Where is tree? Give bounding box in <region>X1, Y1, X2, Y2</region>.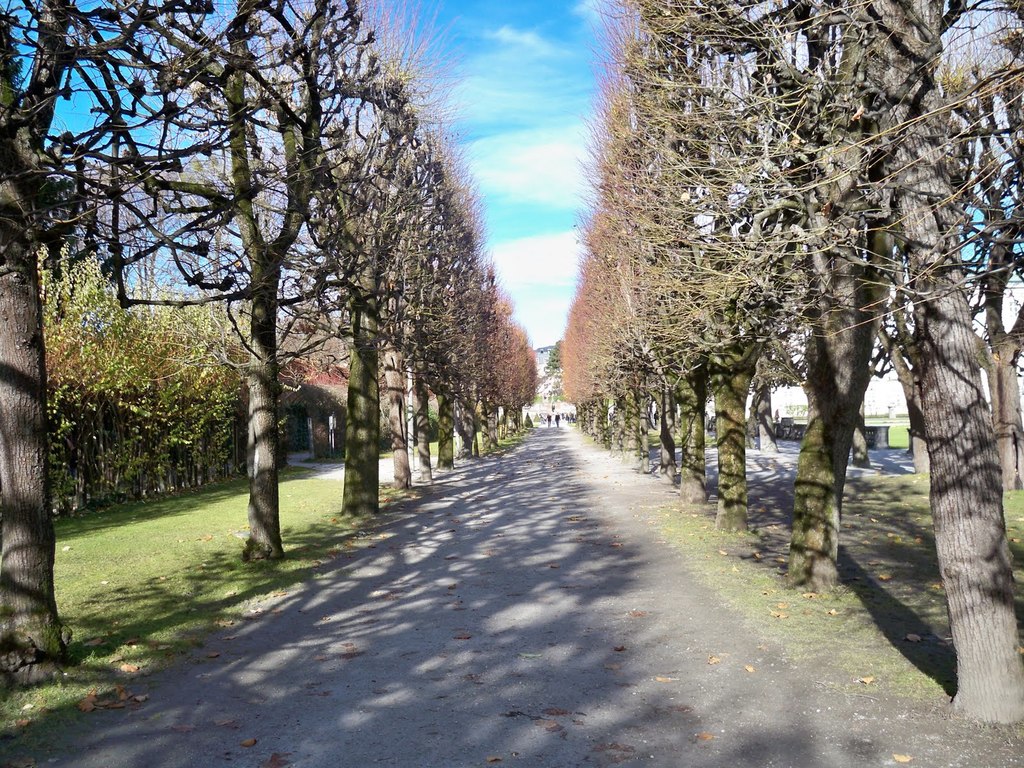
<region>0, 0, 214, 684</region>.
